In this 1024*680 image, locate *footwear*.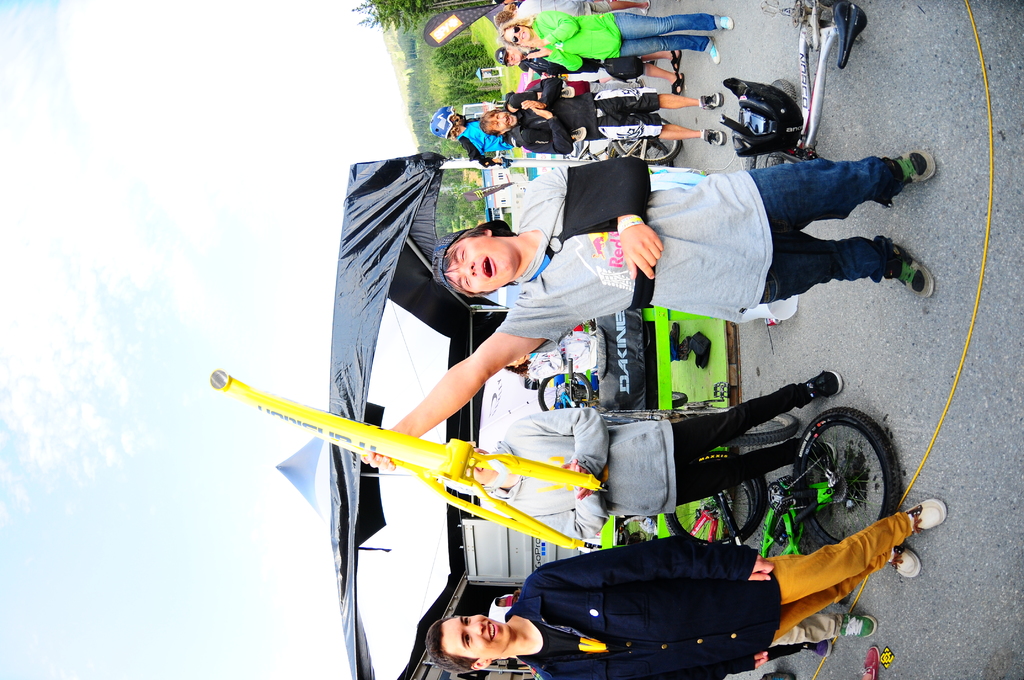
Bounding box: pyautogui.locateOnScreen(762, 672, 796, 679).
